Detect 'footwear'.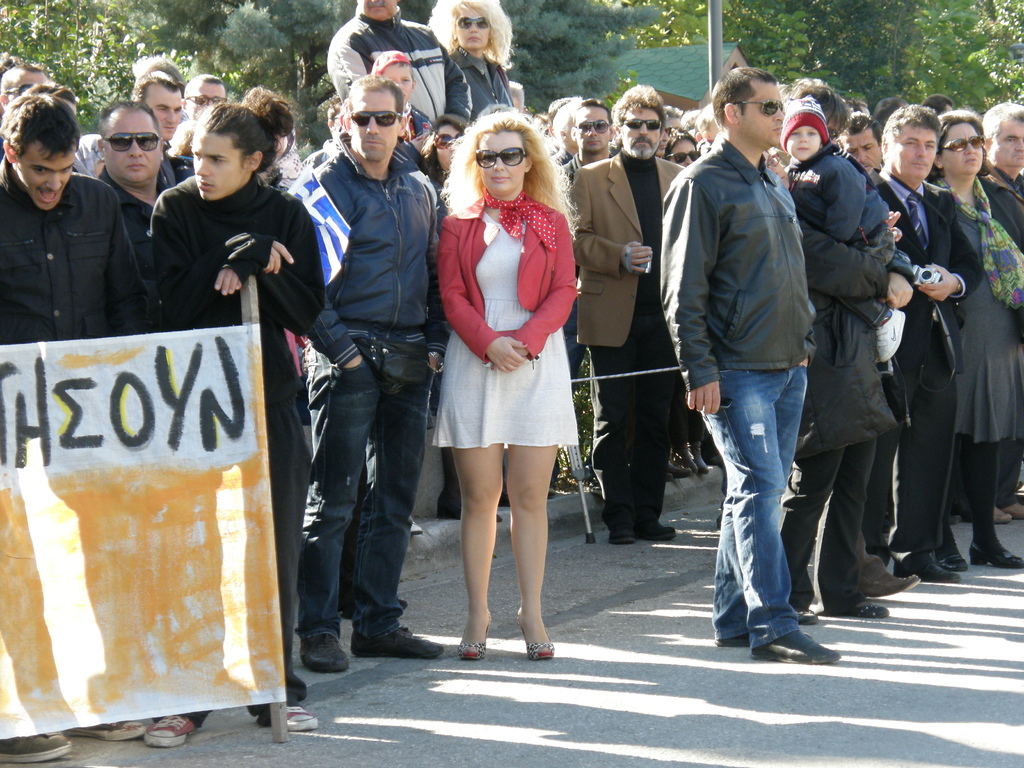
Detected at x1=306 y1=628 x2=348 y2=675.
